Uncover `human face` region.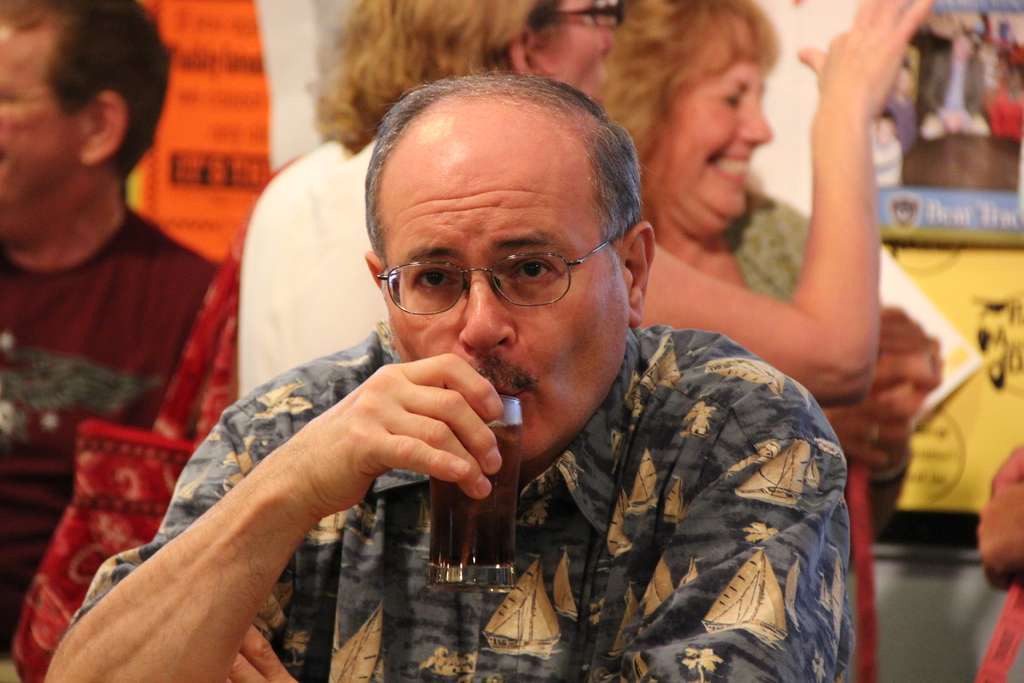
Uncovered: [655, 22, 769, 219].
